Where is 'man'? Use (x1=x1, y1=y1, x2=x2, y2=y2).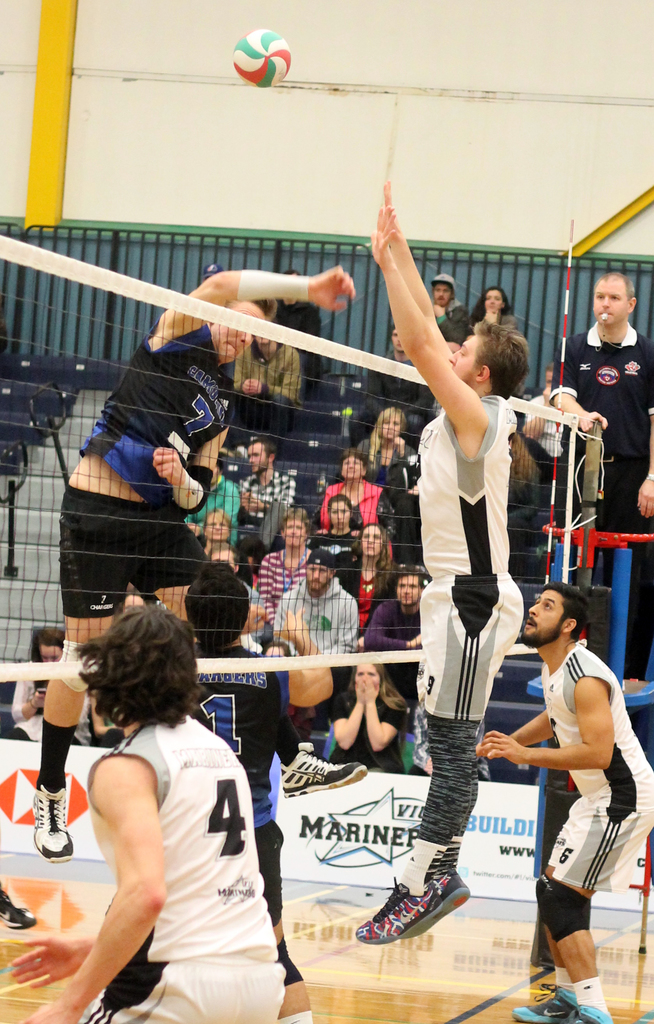
(x1=486, y1=564, x2=635, y2=990).
